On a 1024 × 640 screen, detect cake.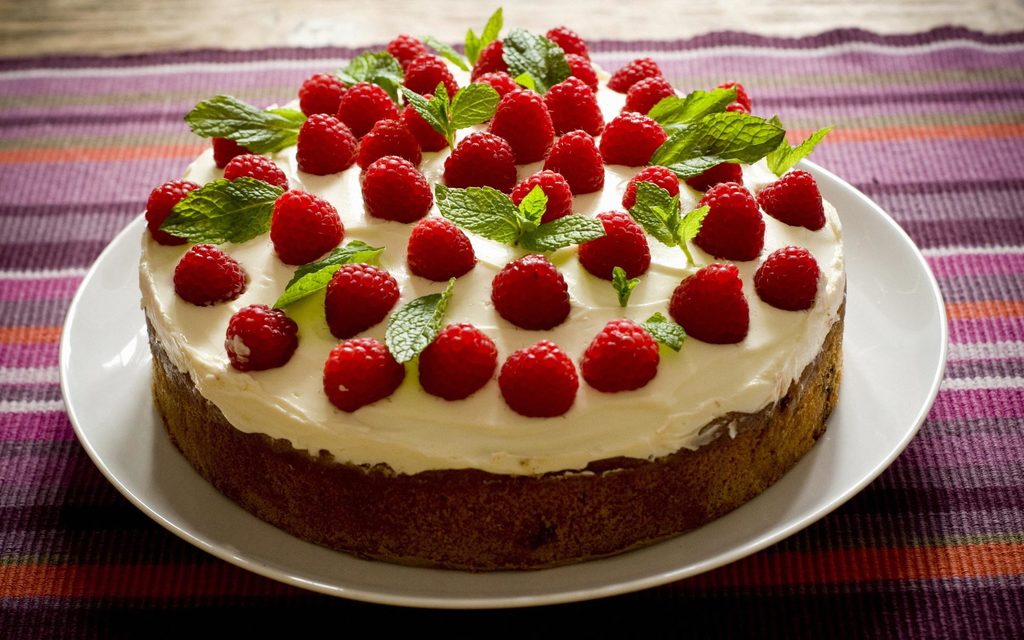
l=131, t=4, r=849, b=574.
